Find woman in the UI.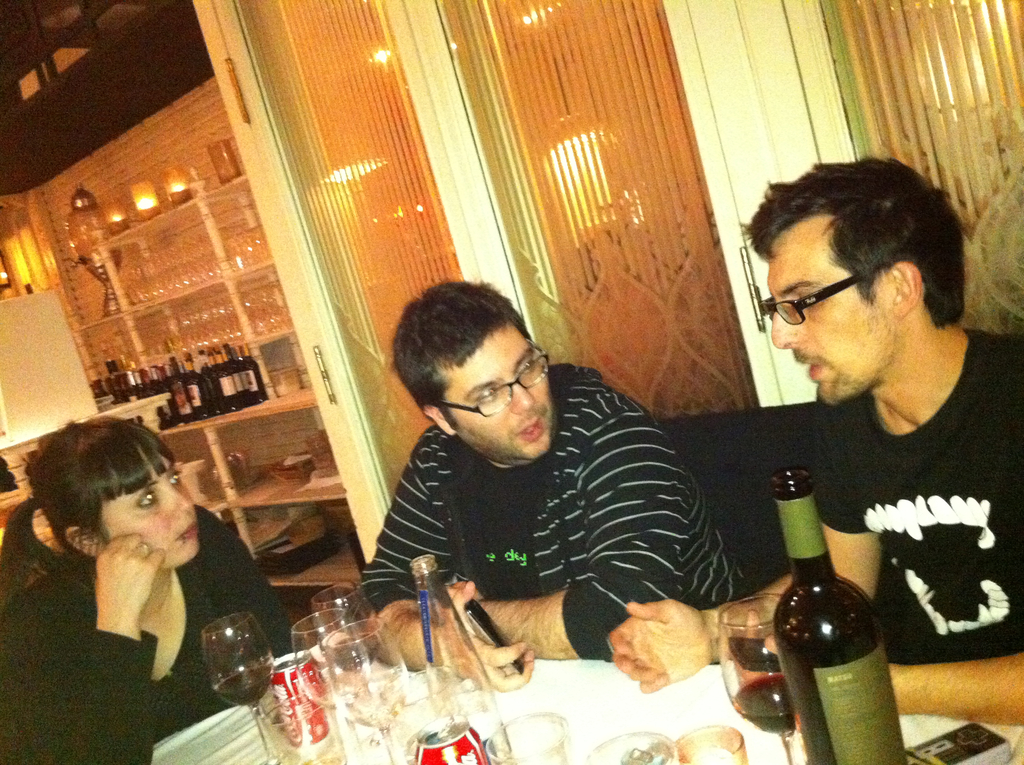
UI element at region(0, 412, 243, 723).
